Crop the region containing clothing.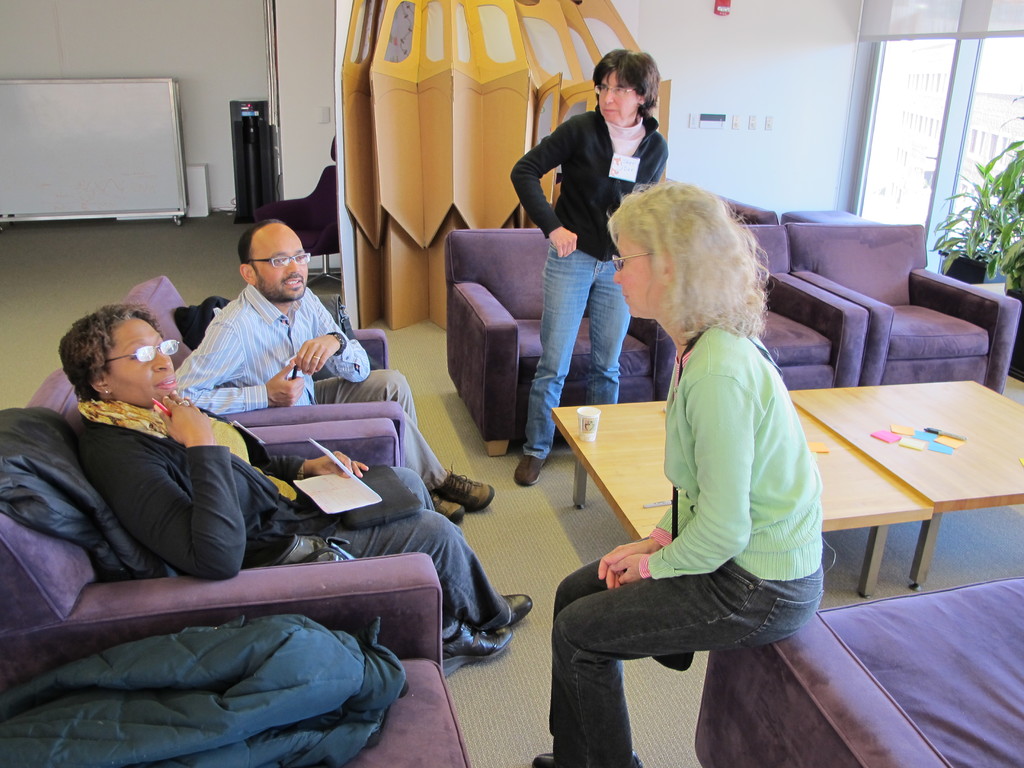
Crop region: pyautogui.locateOnScreen(173, 284, 447, 491).
